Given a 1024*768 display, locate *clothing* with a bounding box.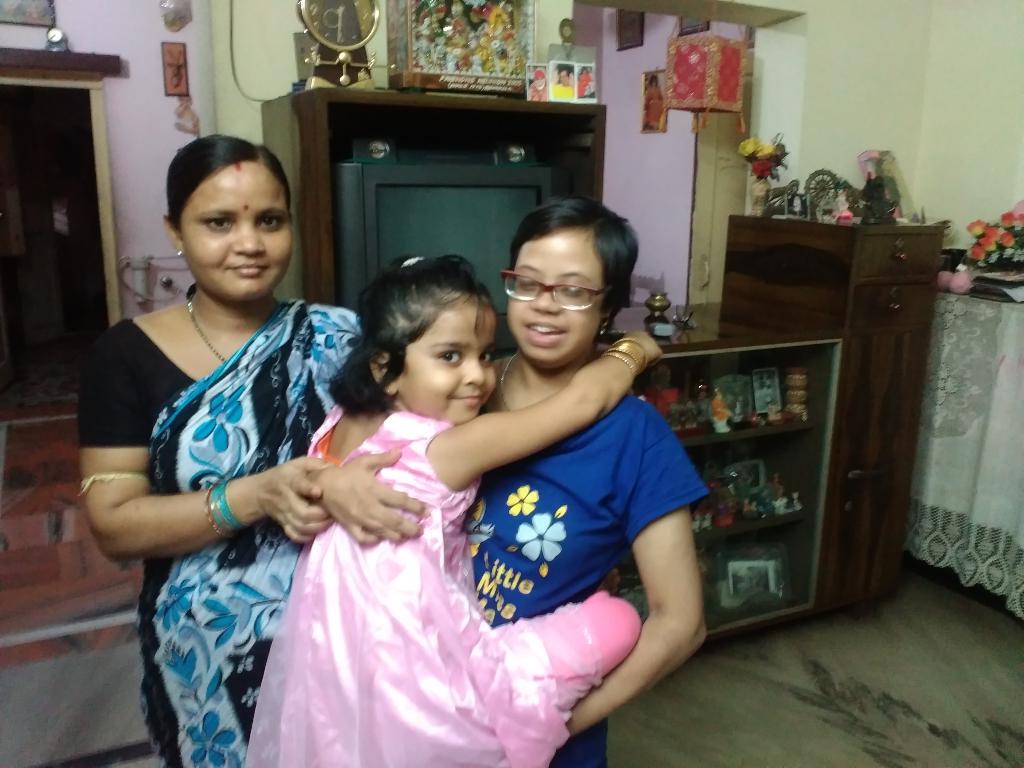
Located: select_region(551, 82, 576, 98).
